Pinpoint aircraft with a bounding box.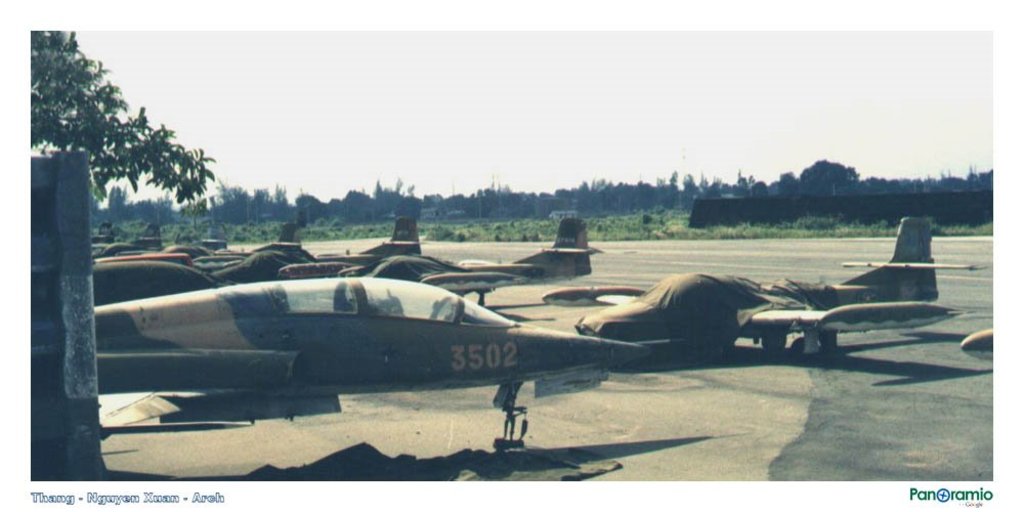
x1=538, y1=208, x2=971, y2=354.
